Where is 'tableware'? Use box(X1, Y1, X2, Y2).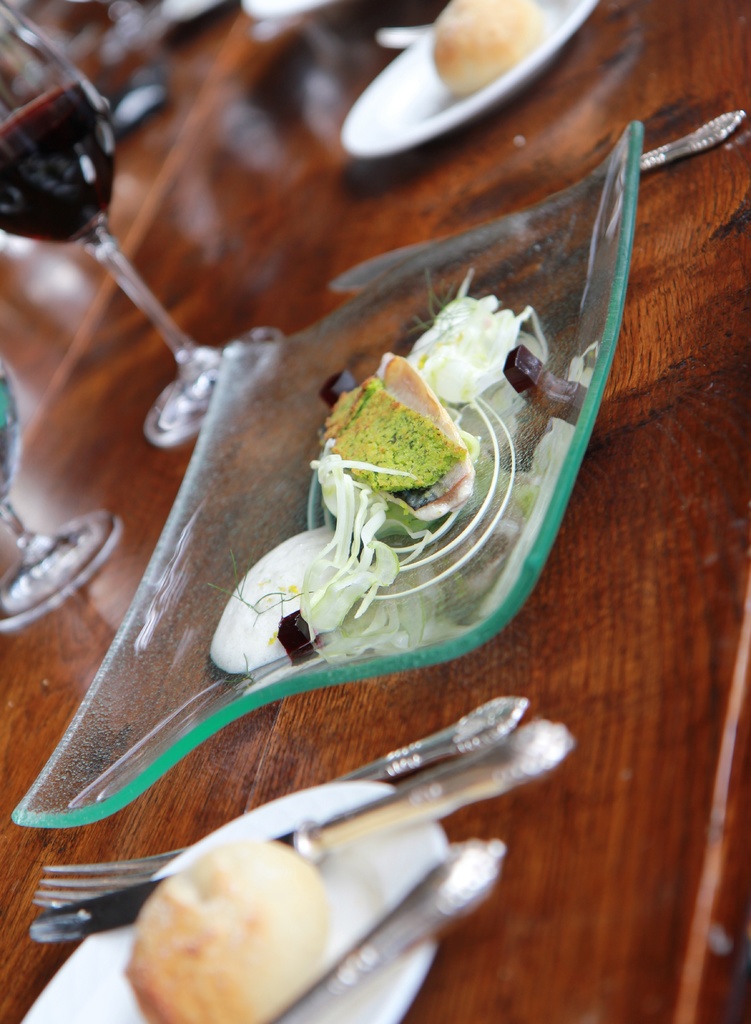
box(5, 120, 642, 830).
